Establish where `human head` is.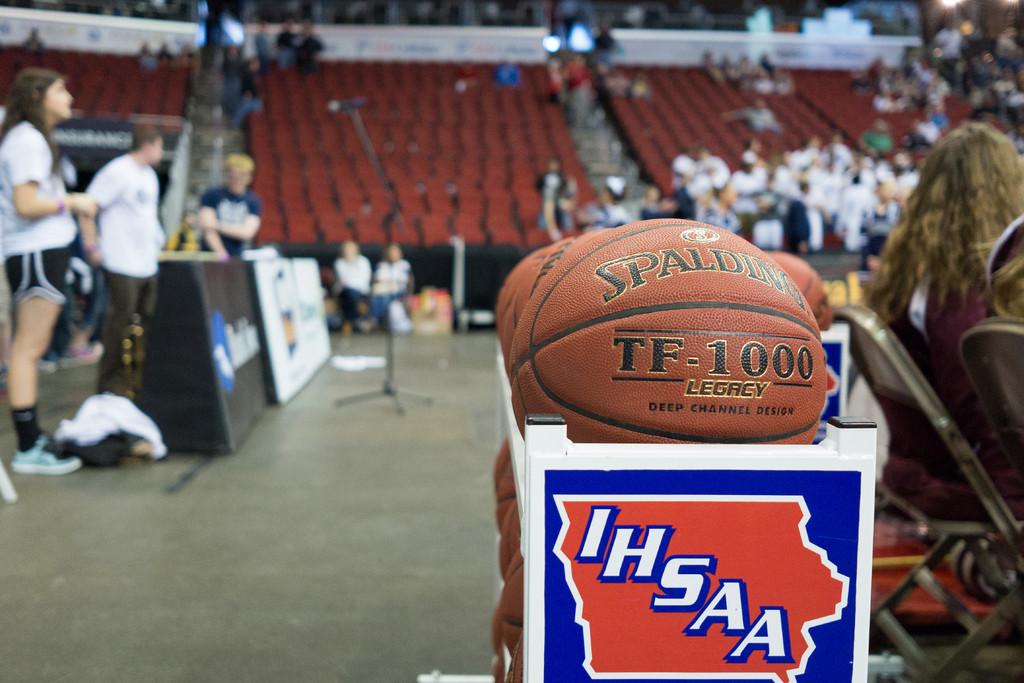
Established at 131/125/164/168.
